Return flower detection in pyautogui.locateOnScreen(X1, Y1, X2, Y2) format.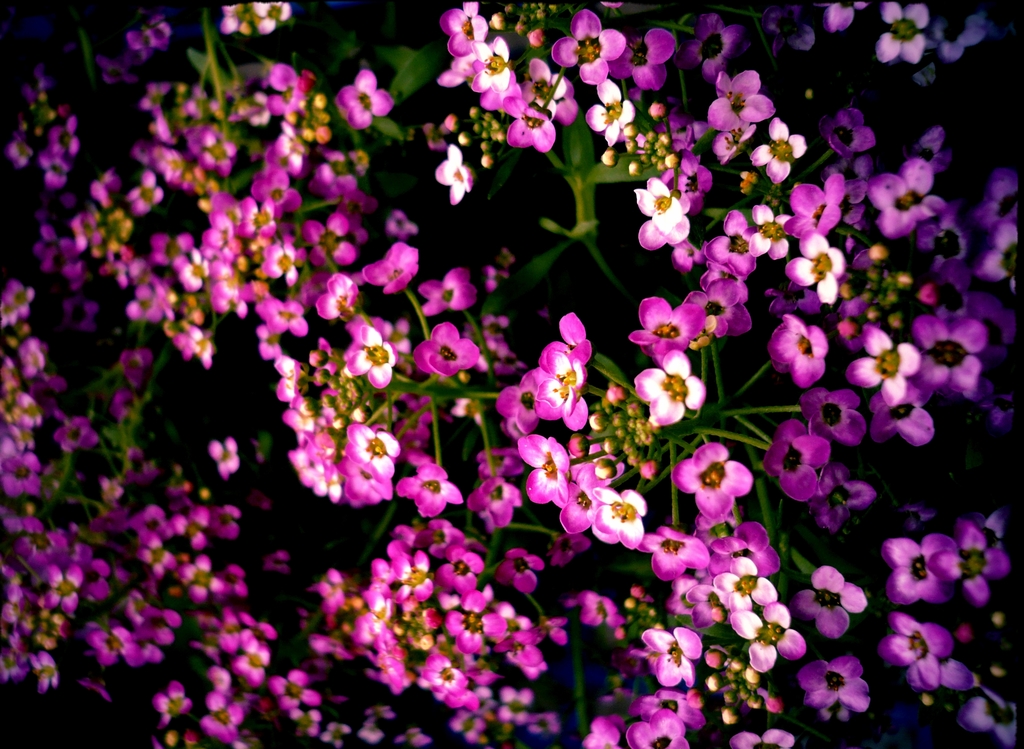
pyautogui.locateOnScreen(522, 319, 601, 439).
